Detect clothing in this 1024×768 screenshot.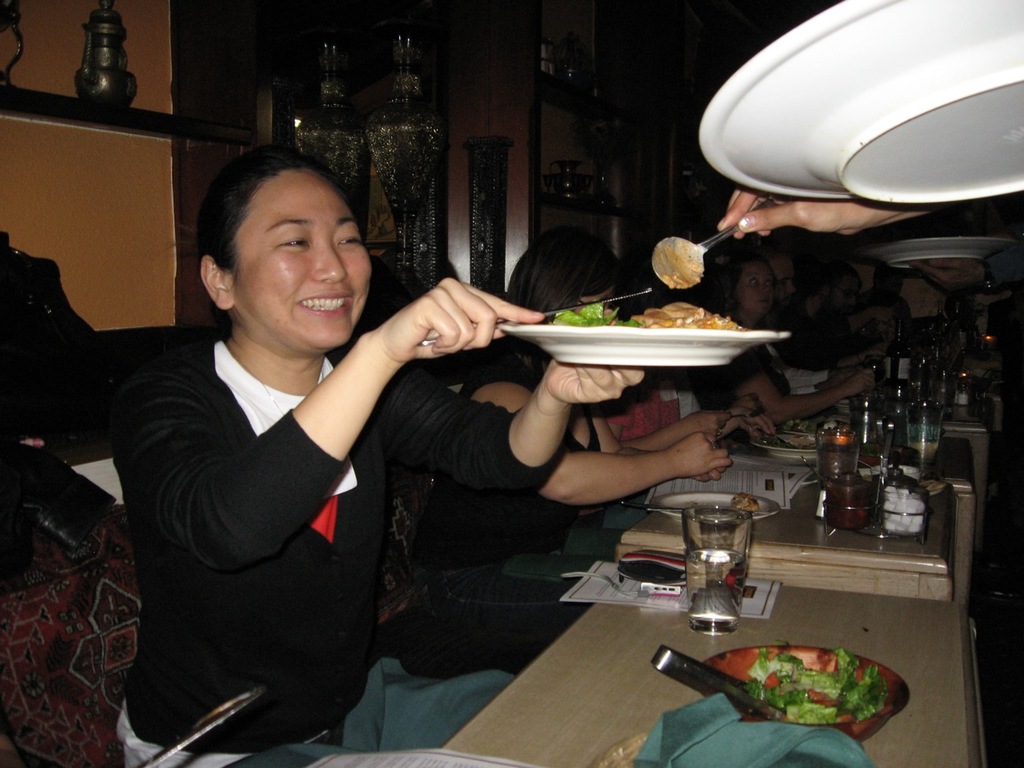
Detection: 604:370:706:438.
